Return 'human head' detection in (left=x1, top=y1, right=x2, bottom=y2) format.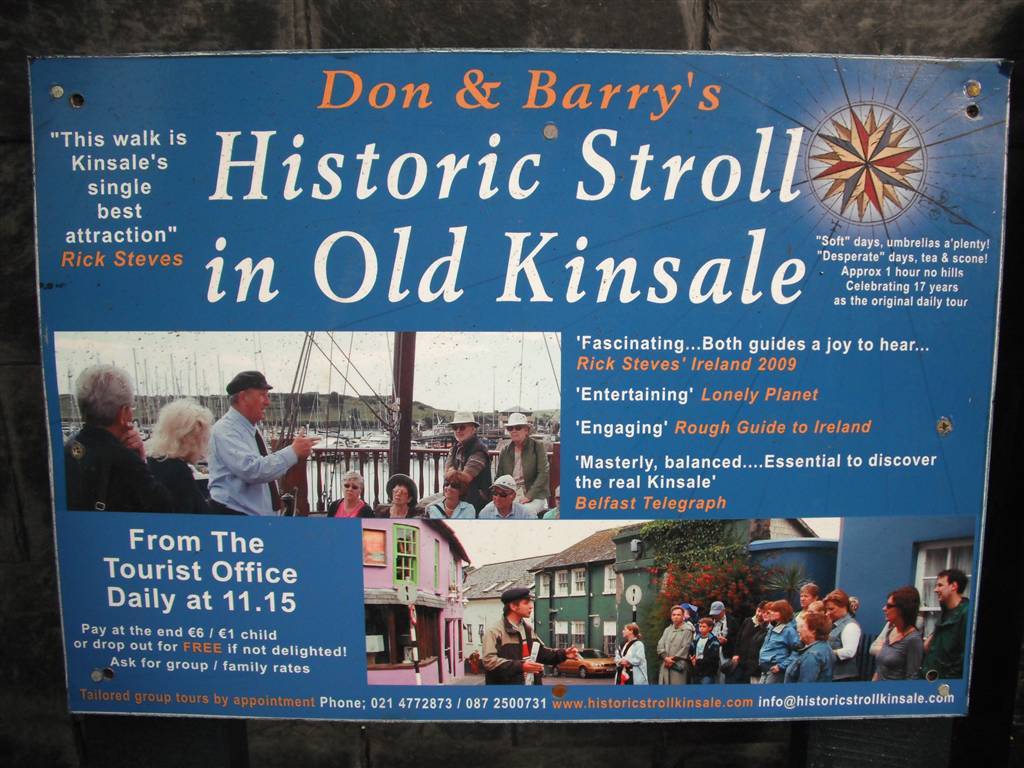
(left=499, top=588, right=529, bottom=619).
